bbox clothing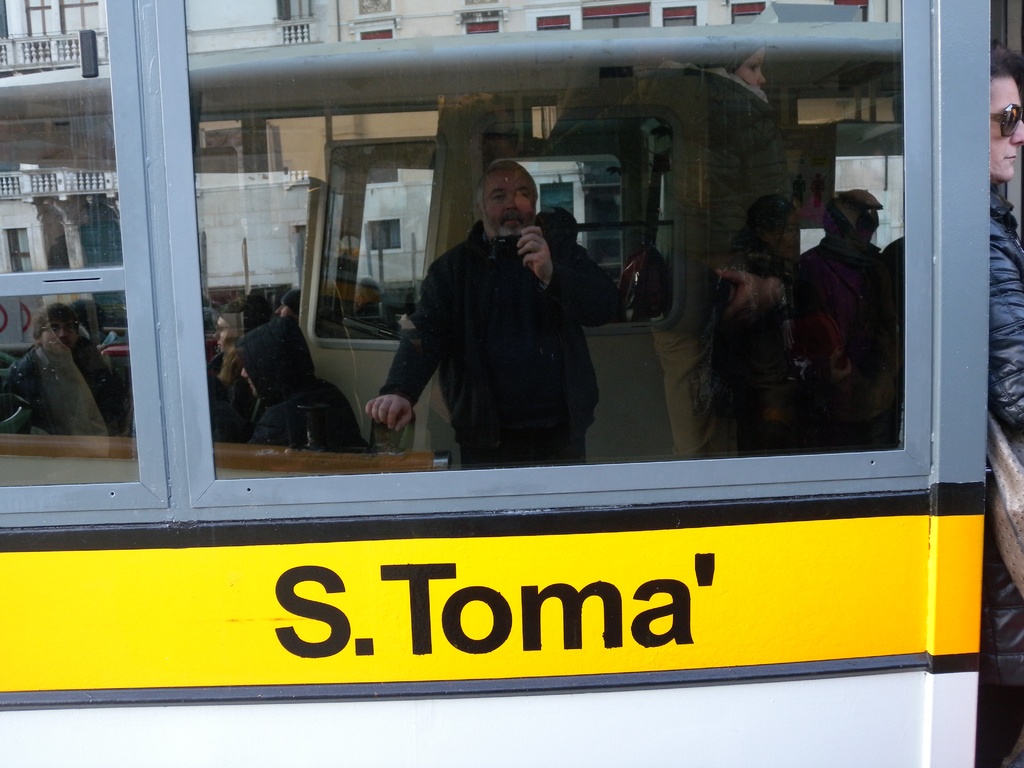
(left=208, top=359, right=255, bottom=444)
